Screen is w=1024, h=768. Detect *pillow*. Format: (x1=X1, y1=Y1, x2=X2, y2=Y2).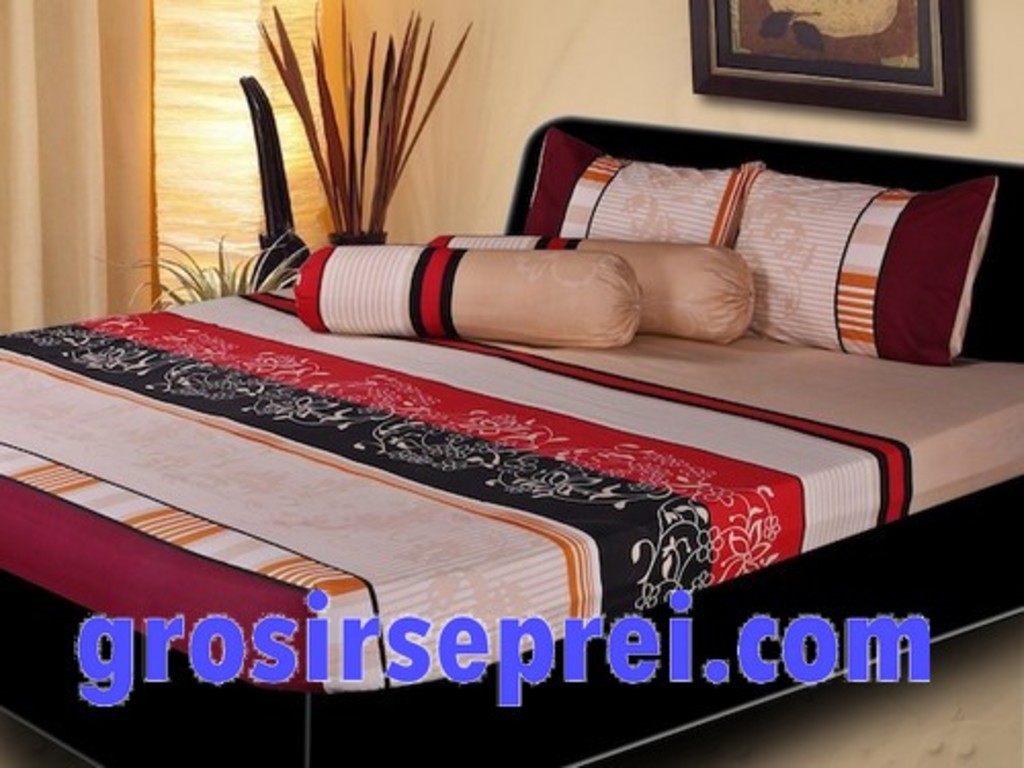
(x1=733, y1=166, x2=1006, y2=369).
